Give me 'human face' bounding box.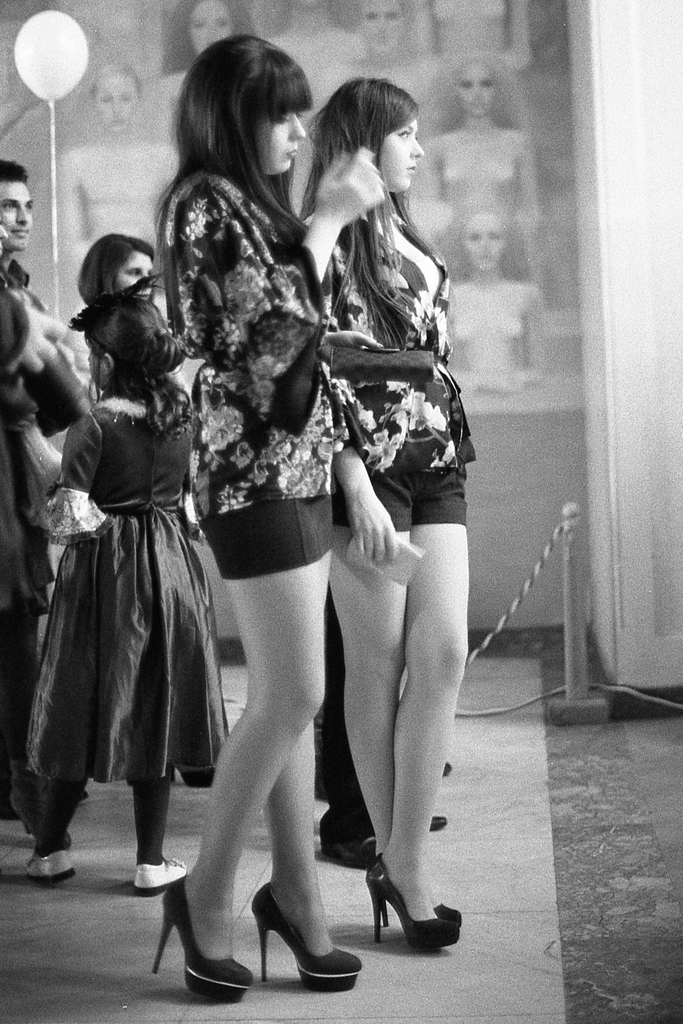
detection(260, 109, 311, 173).
